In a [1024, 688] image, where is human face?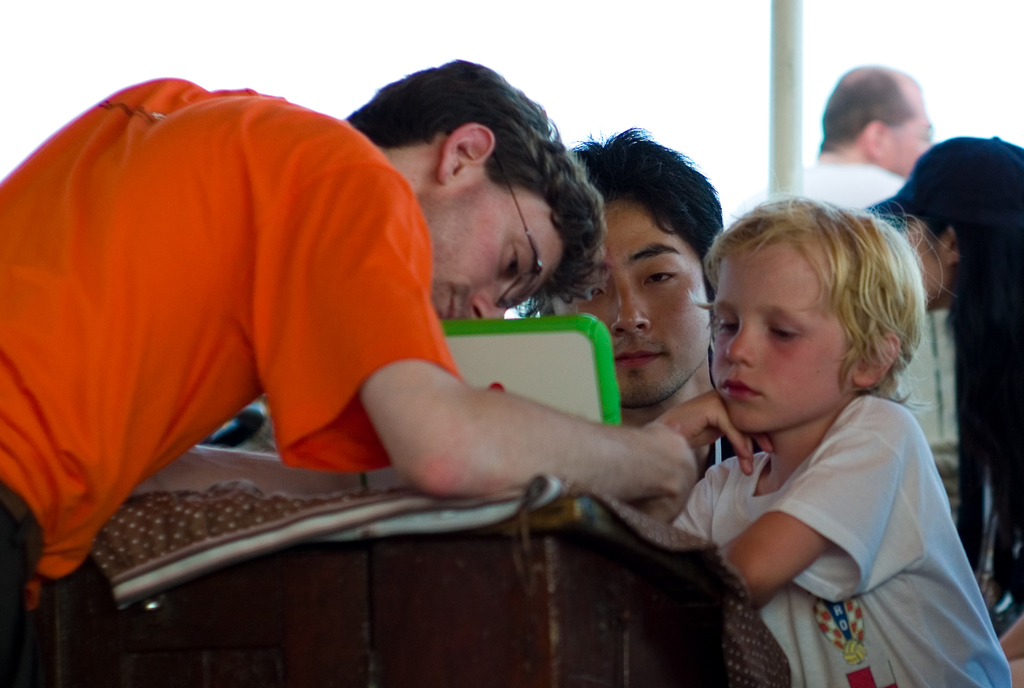
(885,87,929,176).
